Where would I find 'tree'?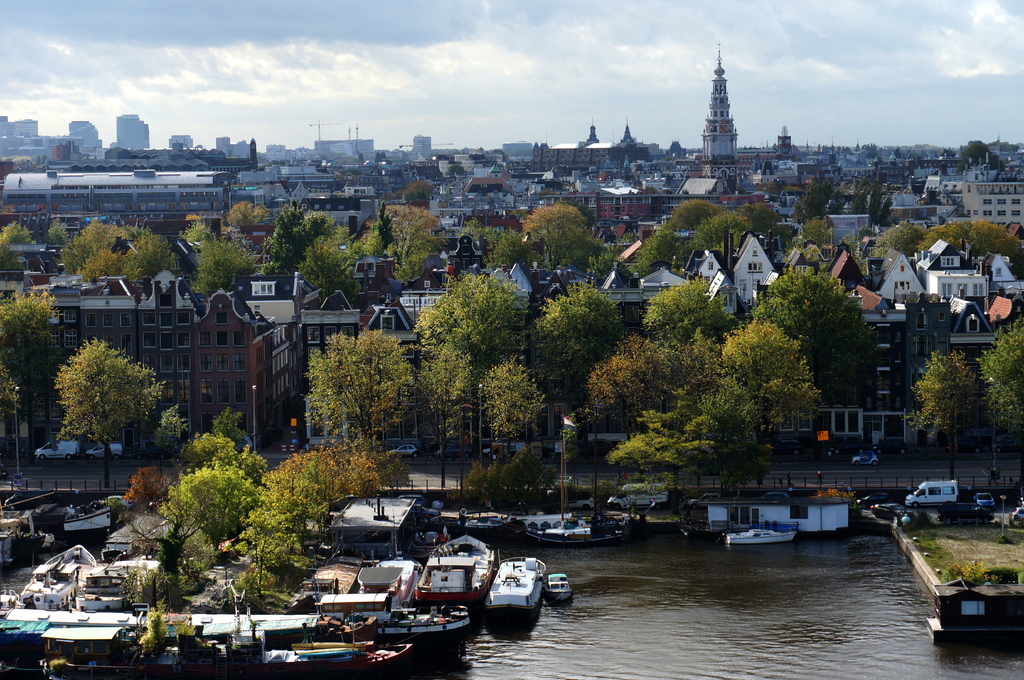
At left=977, top=315, right=1023, bottom=492.
